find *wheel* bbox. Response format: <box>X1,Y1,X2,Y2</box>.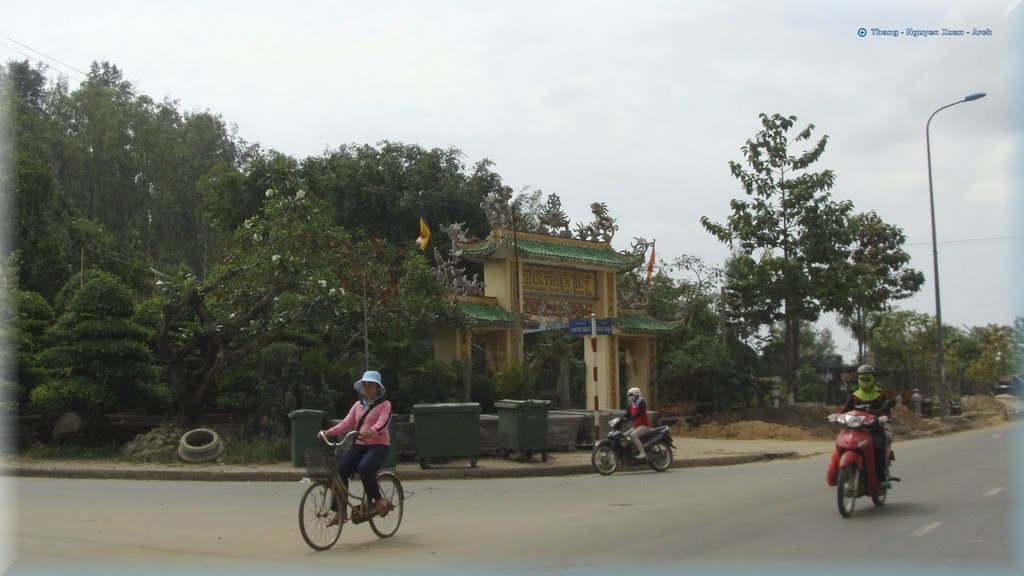
<box>835,457,864,515</box>.
